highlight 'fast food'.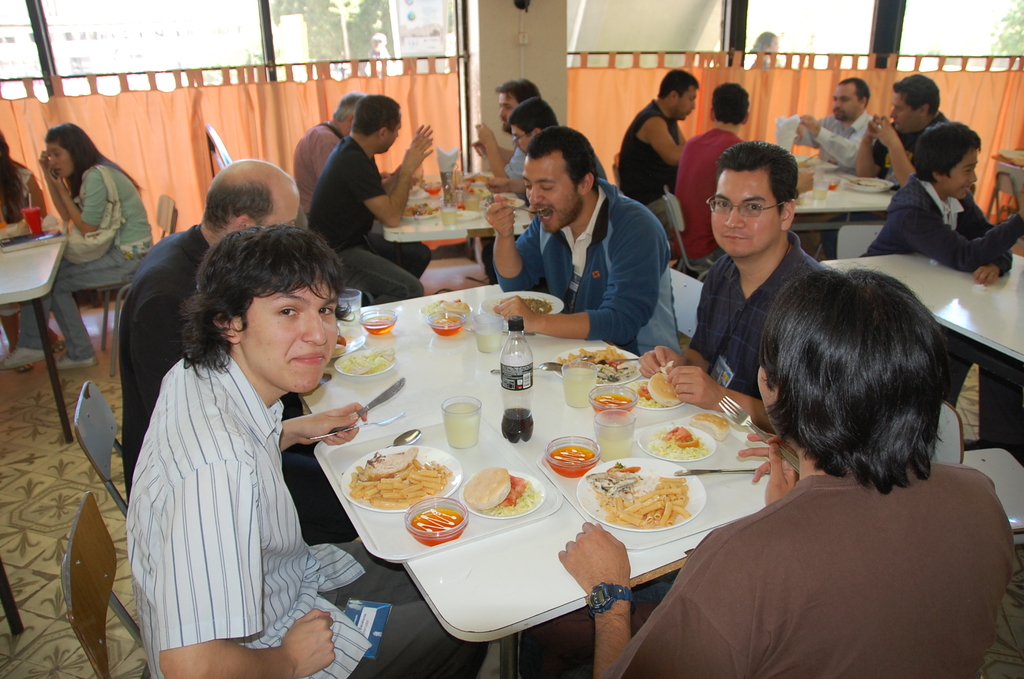
Highlighted region: {"left": 354, "top": 454, "right": 448, "bottom": 513}.
